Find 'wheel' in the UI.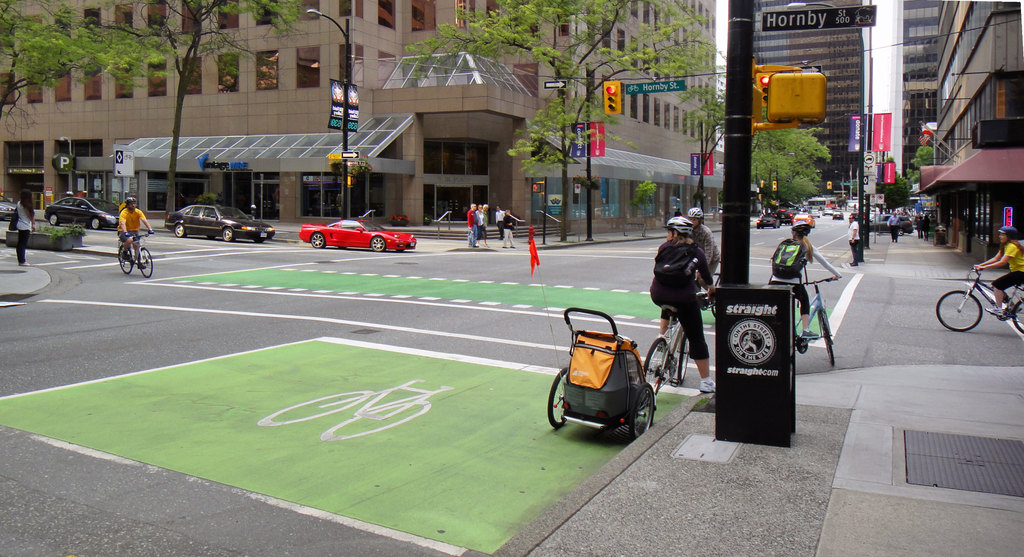
UI element at {"x1": 88, "y1": 216, "x2": 100, "y2": 232}.
